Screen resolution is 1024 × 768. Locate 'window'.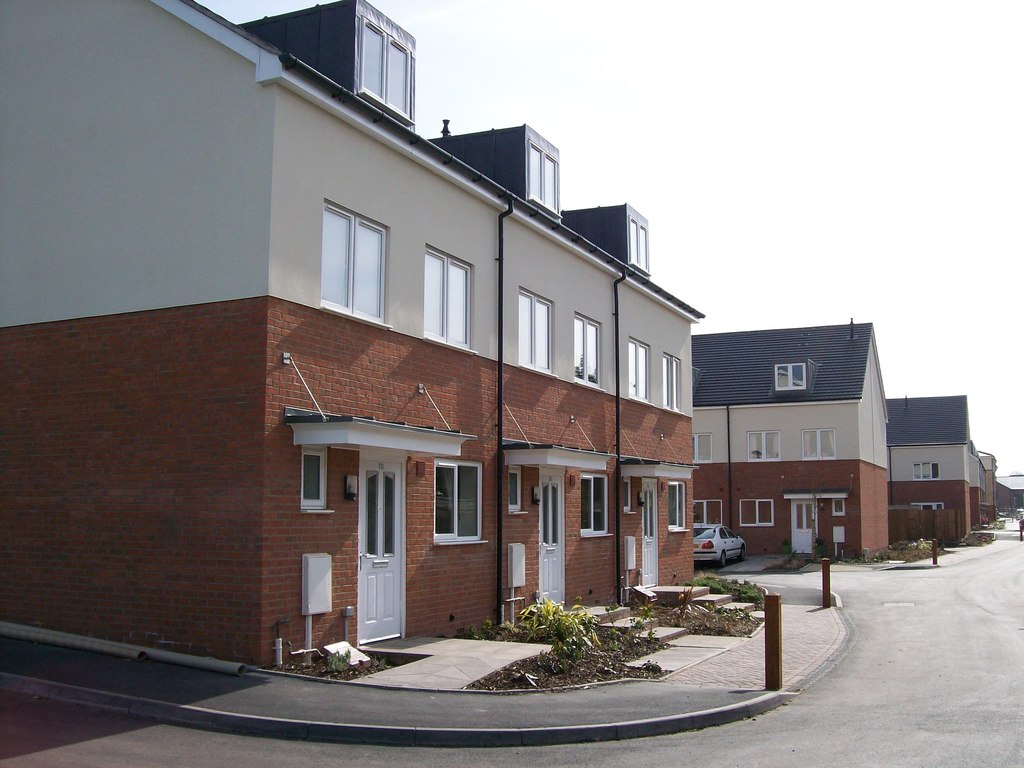
316, 193, 385, 312.
